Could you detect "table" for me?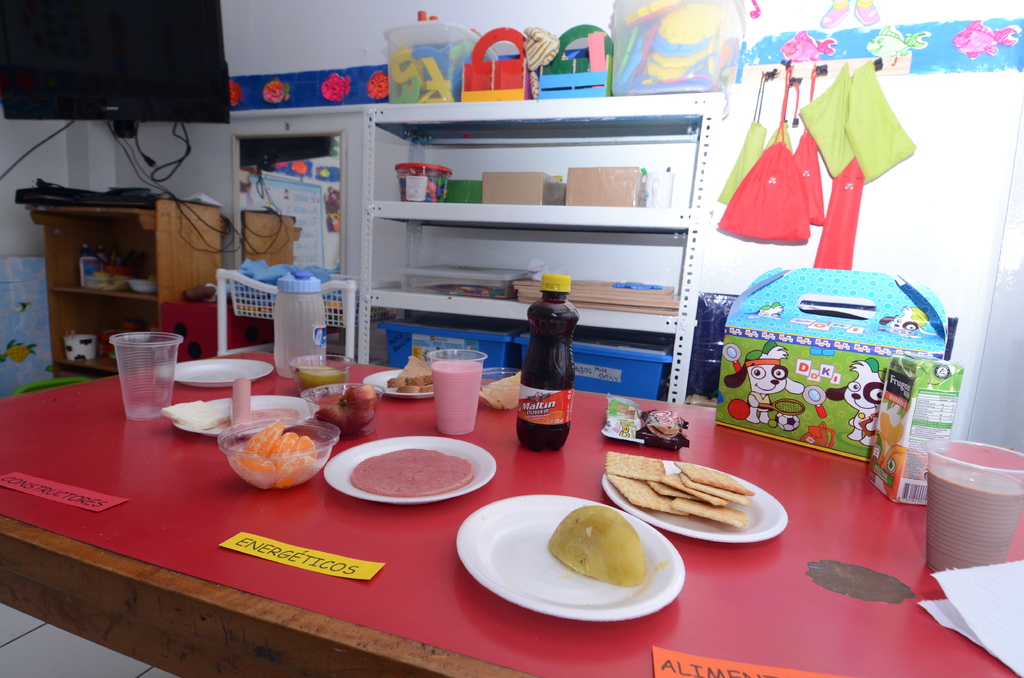
Detection result: (left=0, top=347, right=1023, bottom=677).
